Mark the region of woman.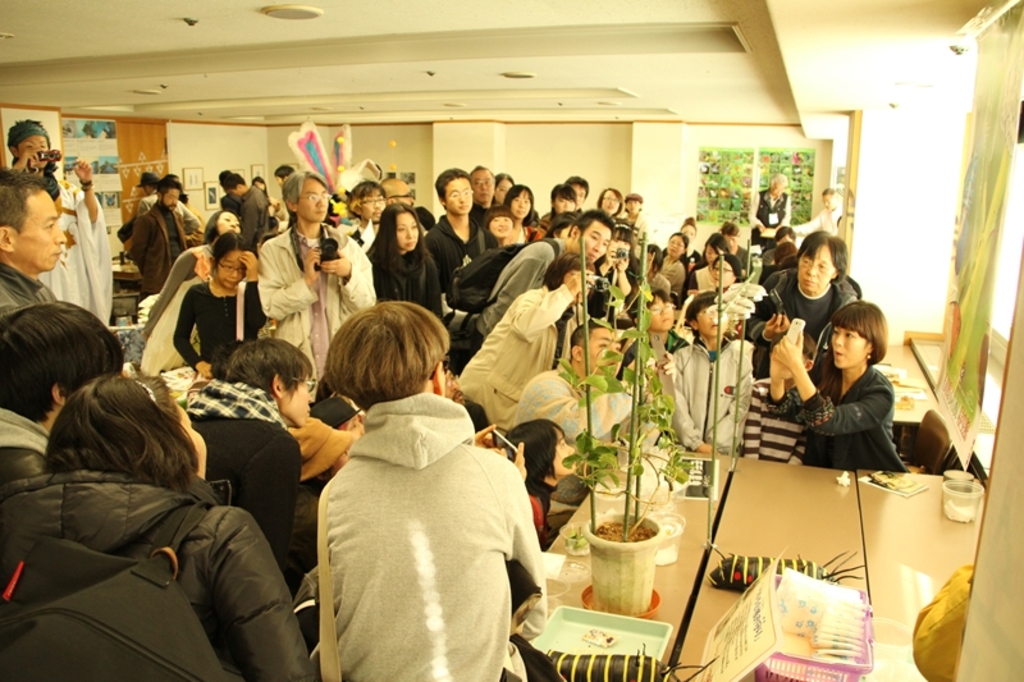
Region: x1=740, y1=228, x2=860, y2=377.
